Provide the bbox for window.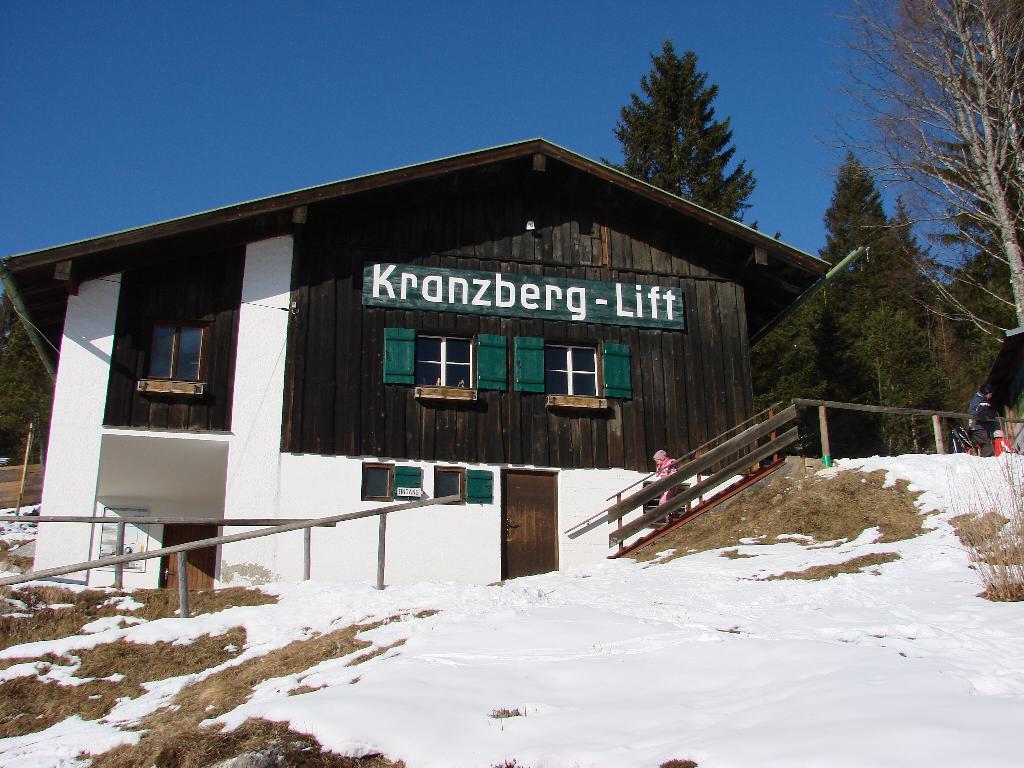
[375, 320, 514, 394].
